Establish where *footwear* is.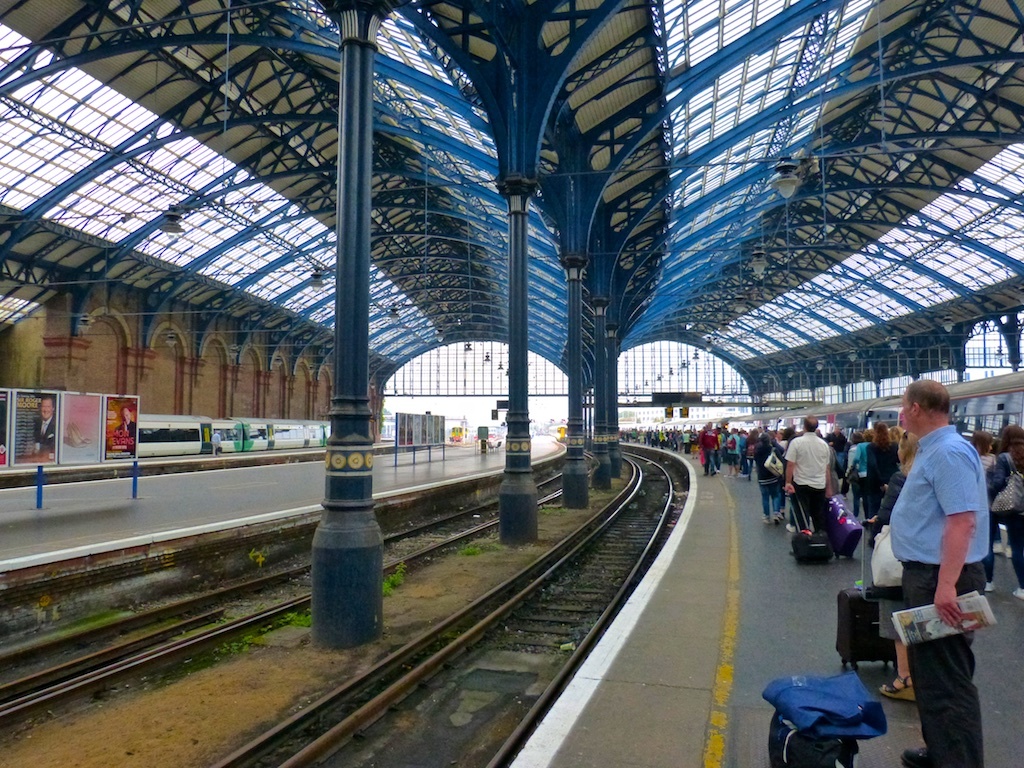
Established at x1=894 y1=751 x2=932 y2=766.
